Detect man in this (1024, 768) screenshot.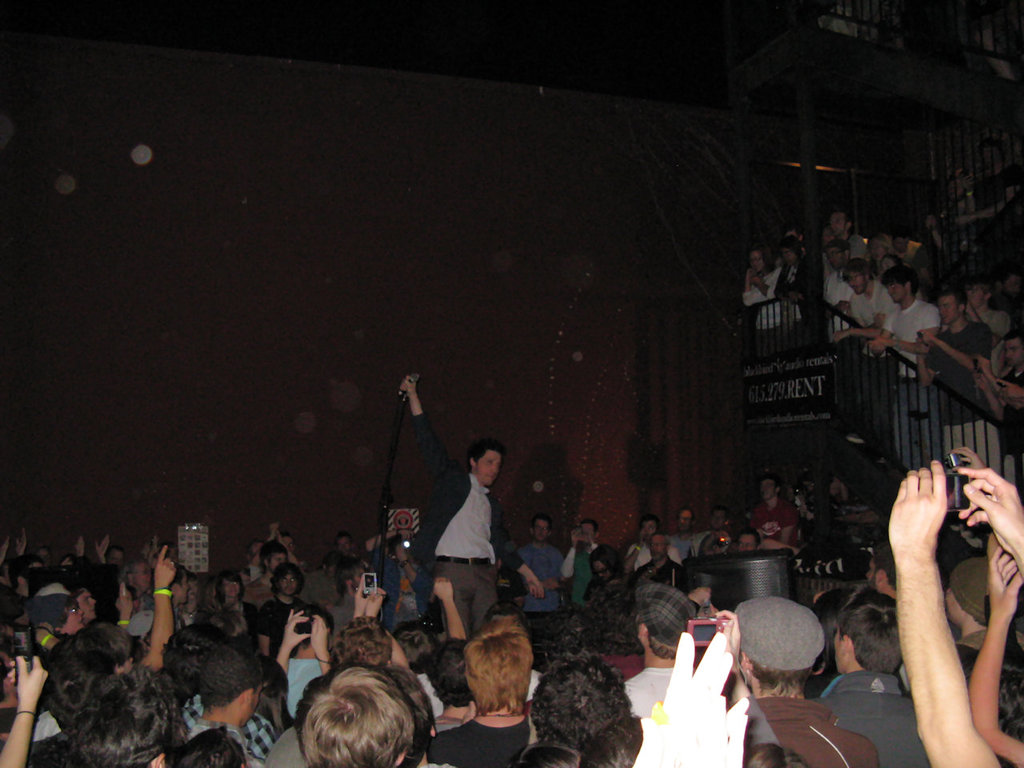
Detection: <bbox>1002, 330, 1023, 450</bbox>.
